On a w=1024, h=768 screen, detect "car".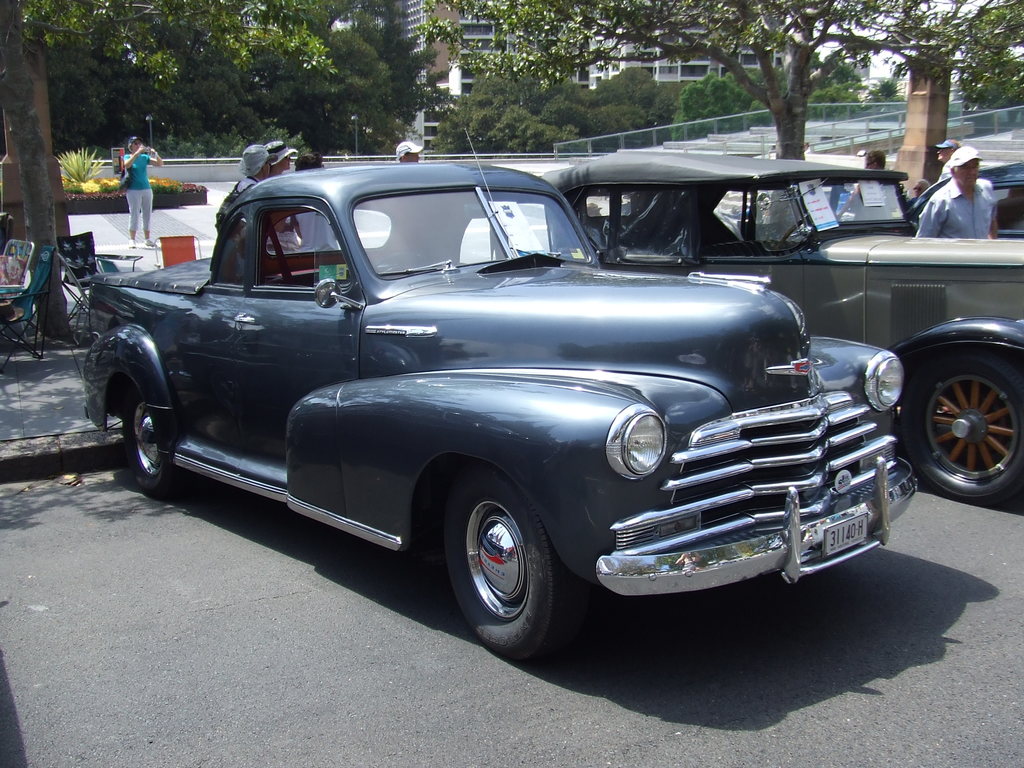
<region>901, 163, 1023, 240</region>.
